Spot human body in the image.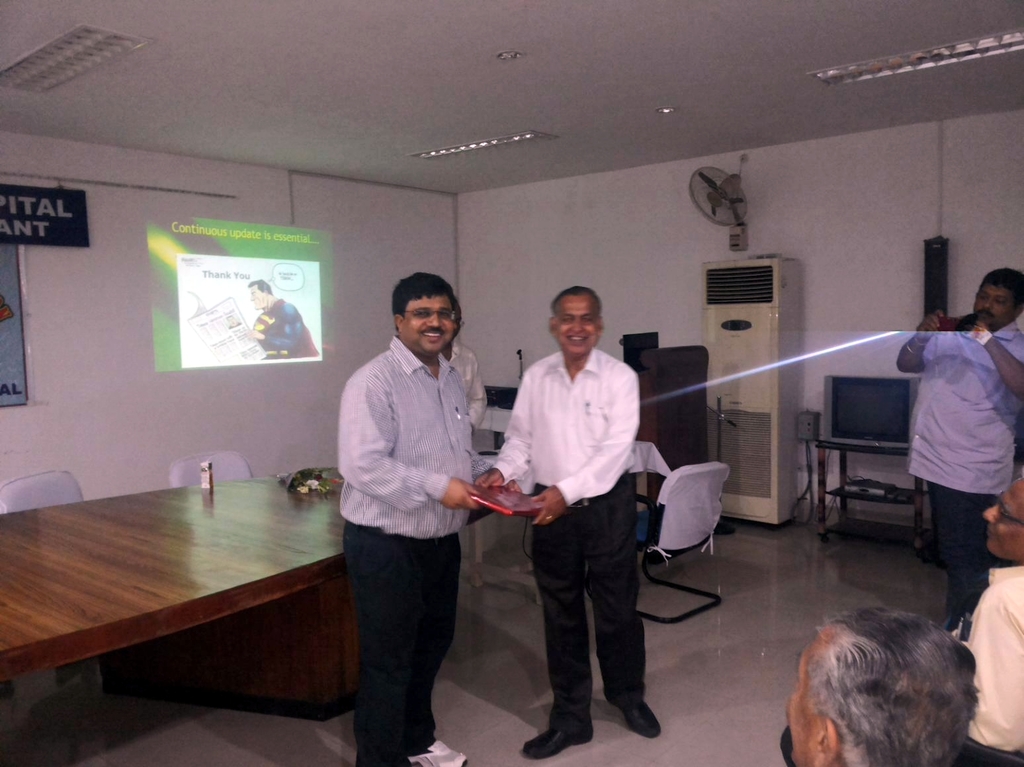
human body found at rect(781, 566, 1023, 766).
